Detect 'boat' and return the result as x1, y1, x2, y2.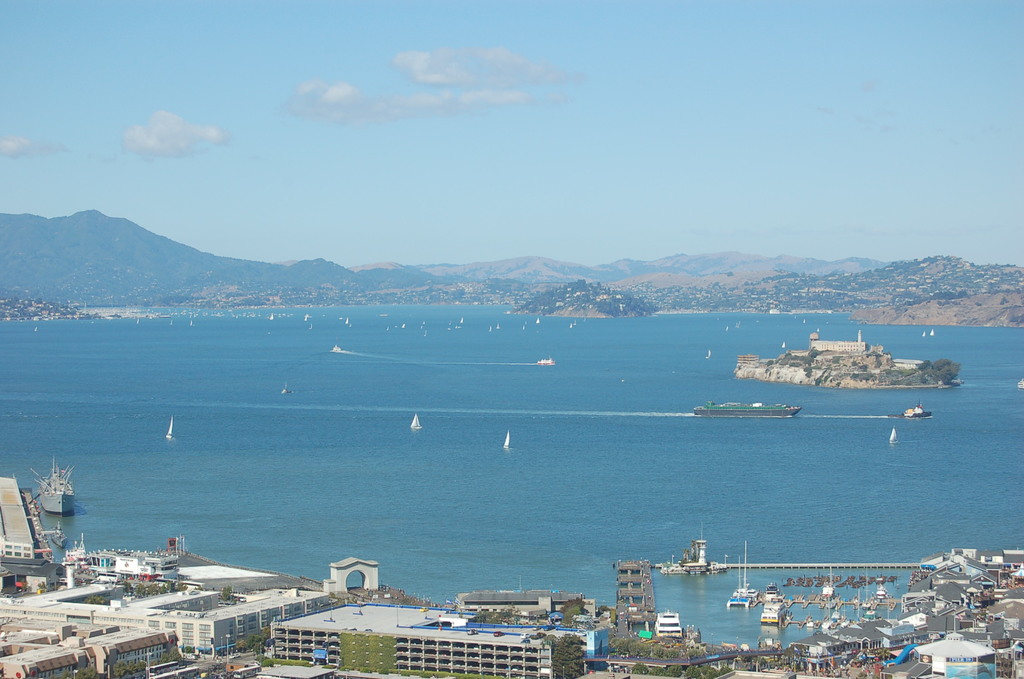
163, 416, 180, 441.
